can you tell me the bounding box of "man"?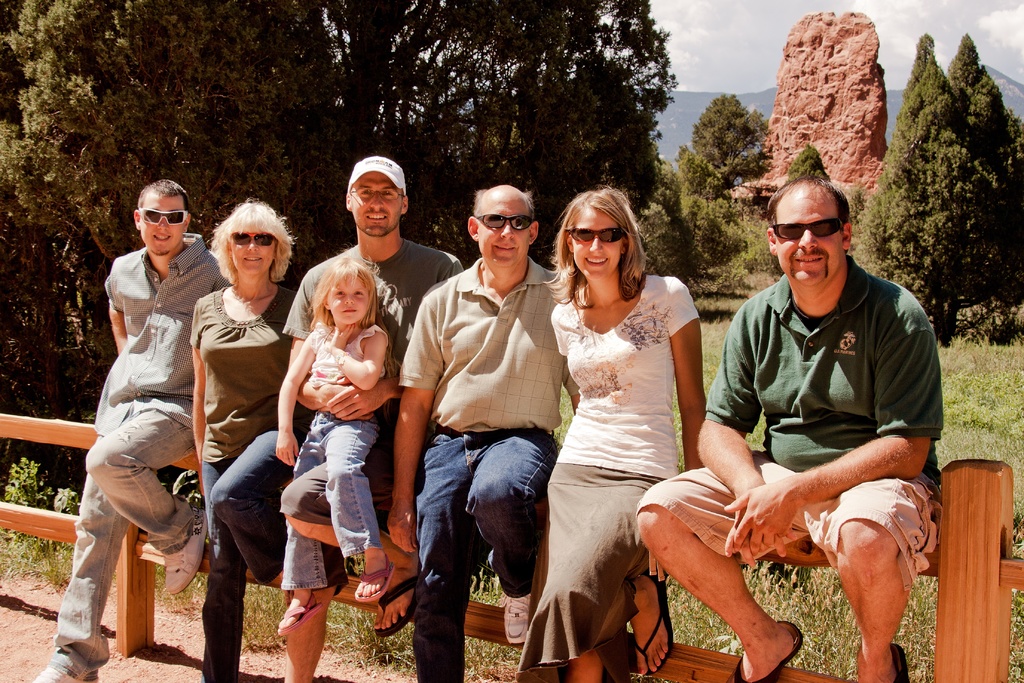
box(282, 147, 464, 682).
